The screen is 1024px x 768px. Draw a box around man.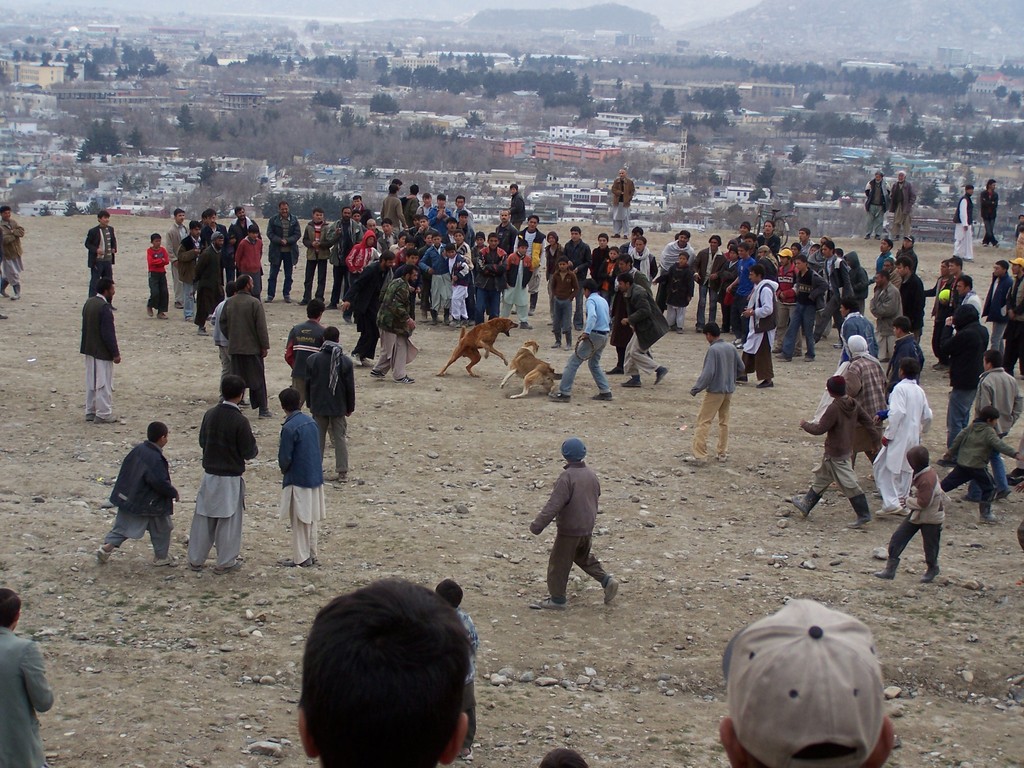
crop(382, 187, 407, 225).
